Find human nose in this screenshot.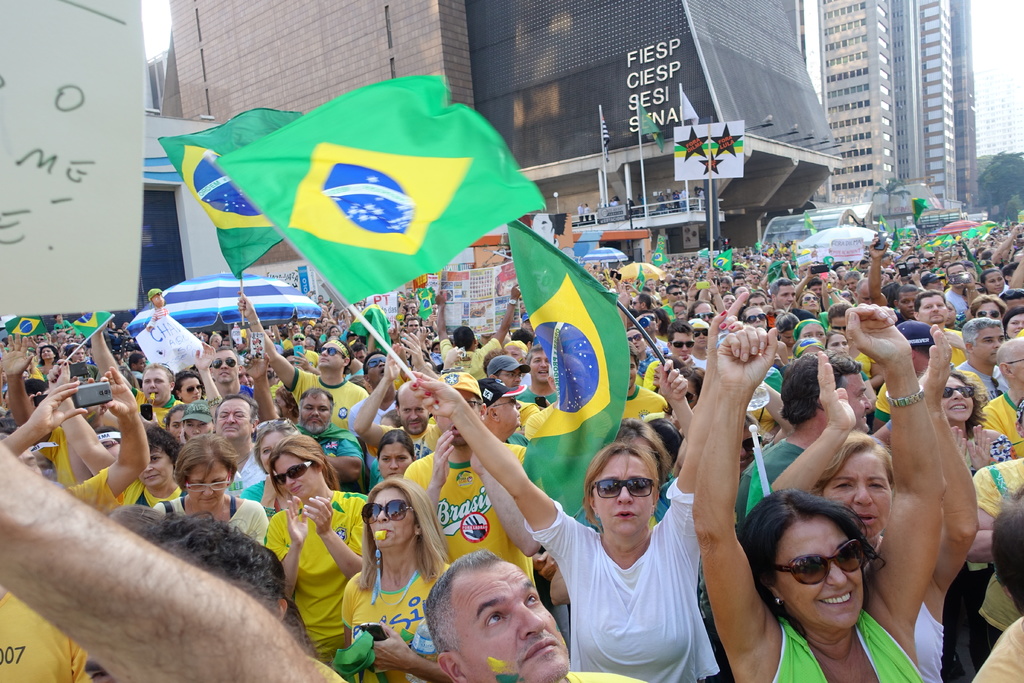
The bounding box for human nose is detection(380, 362, 383, 366).
